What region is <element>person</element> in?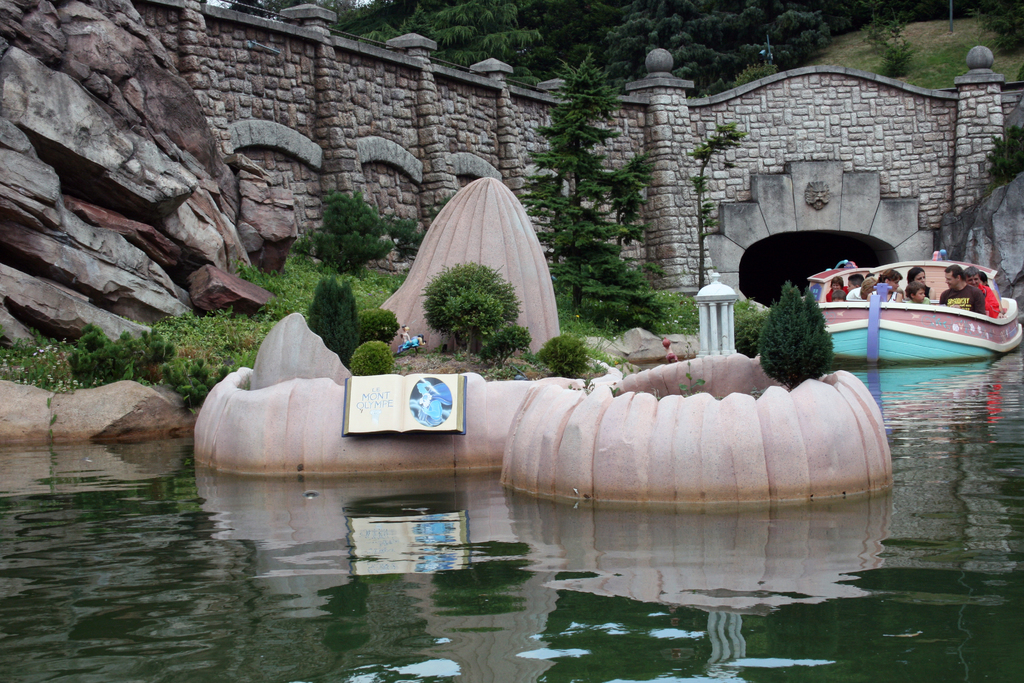
[964,268,998,315].
